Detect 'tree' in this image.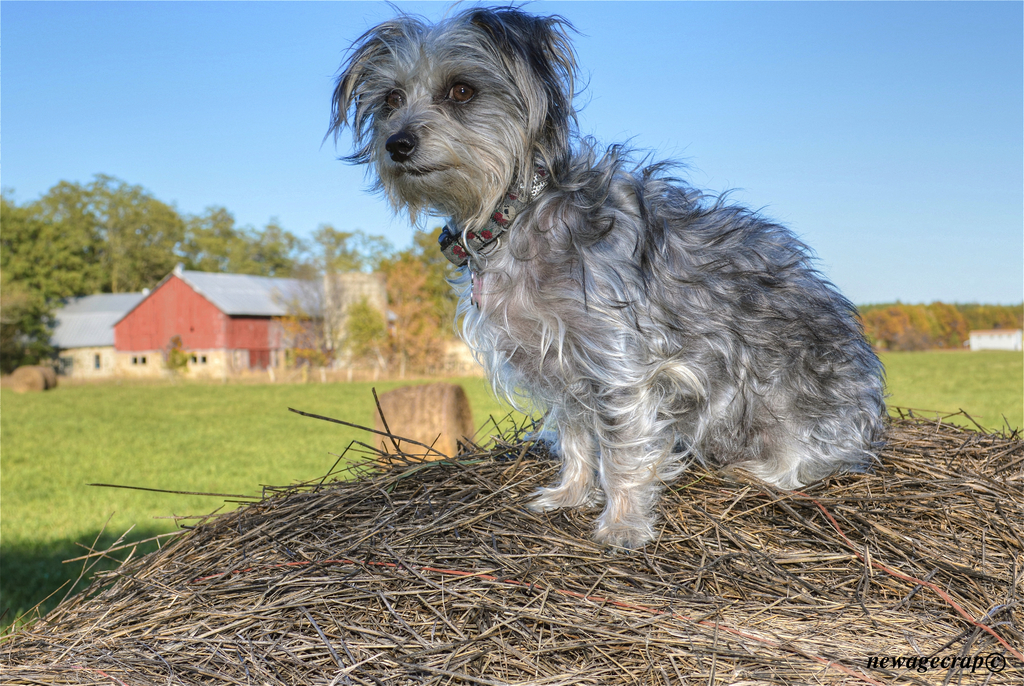
Detection: [178, 208, 326, 284].
